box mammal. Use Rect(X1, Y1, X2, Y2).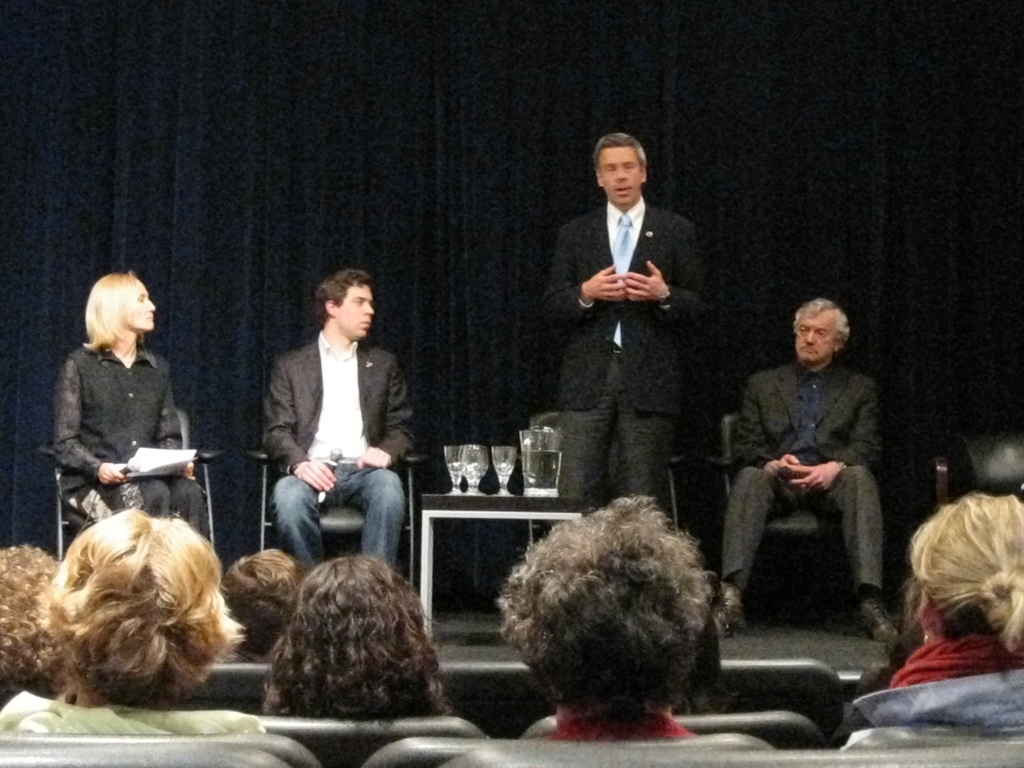
Rect(0, 540, 67, 699).
